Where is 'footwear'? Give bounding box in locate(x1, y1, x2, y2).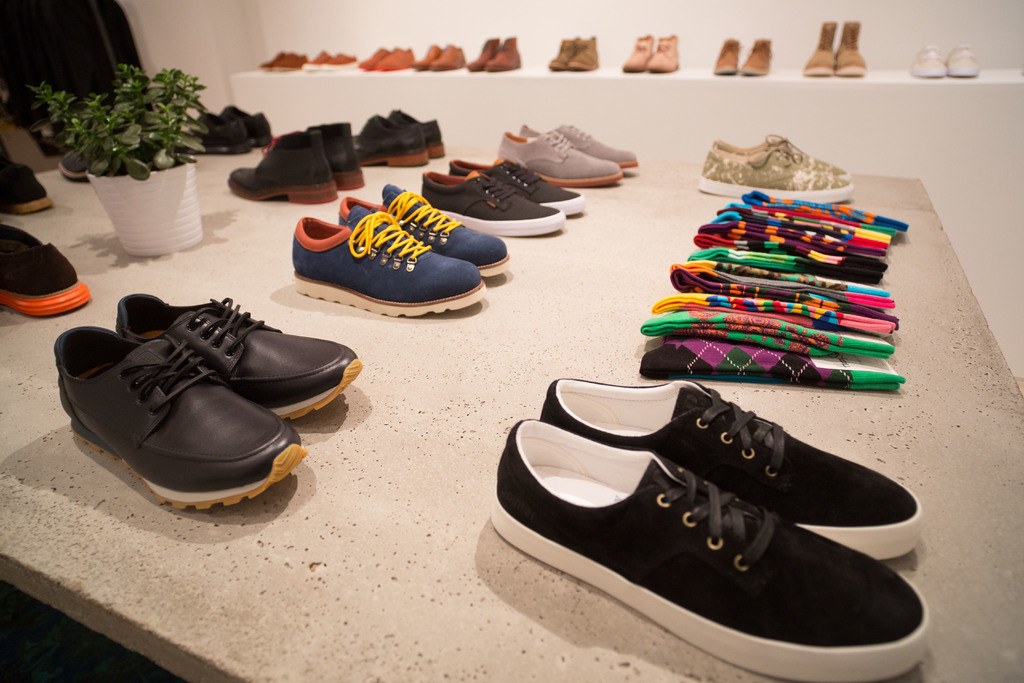
locate(545, 31, 582, 69).
